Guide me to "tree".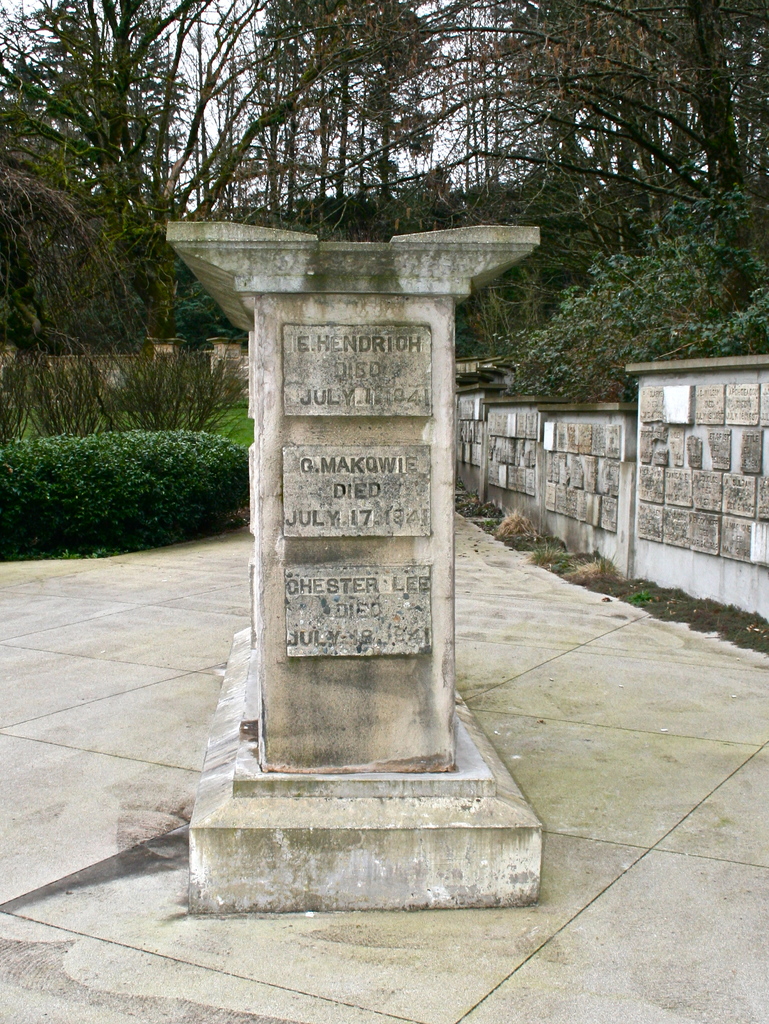
Guidance: 0/2/447/354.
